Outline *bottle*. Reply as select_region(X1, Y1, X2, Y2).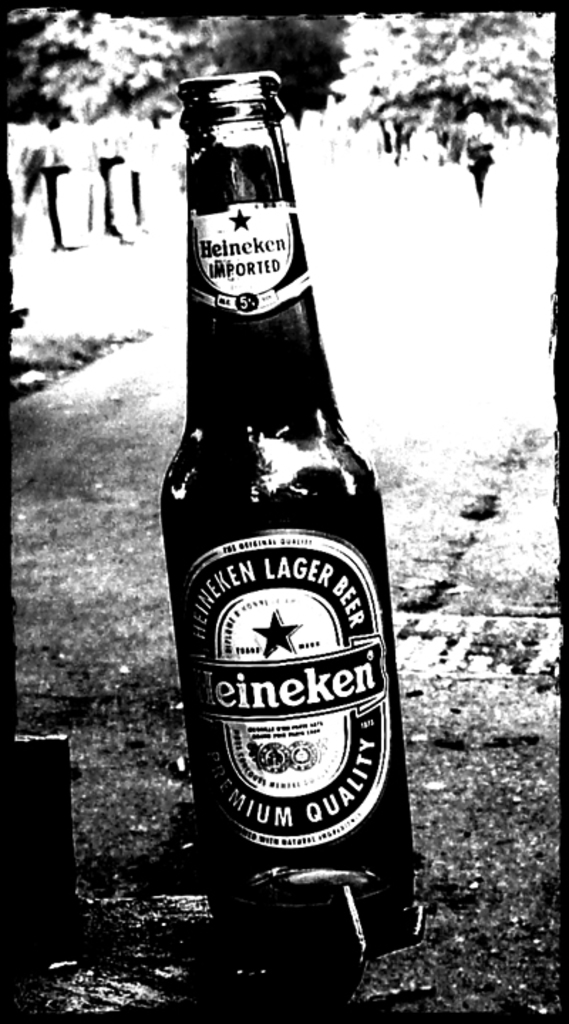
select_region(156, 71, 414, 964).
